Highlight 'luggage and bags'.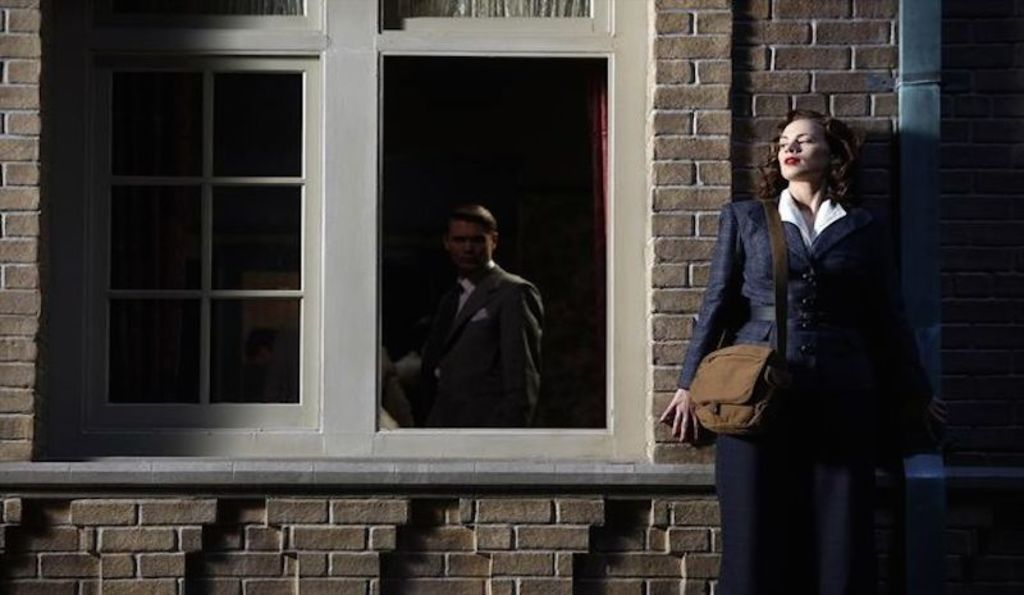
Highlighted region: bbox(684, 198, 783, 435).
